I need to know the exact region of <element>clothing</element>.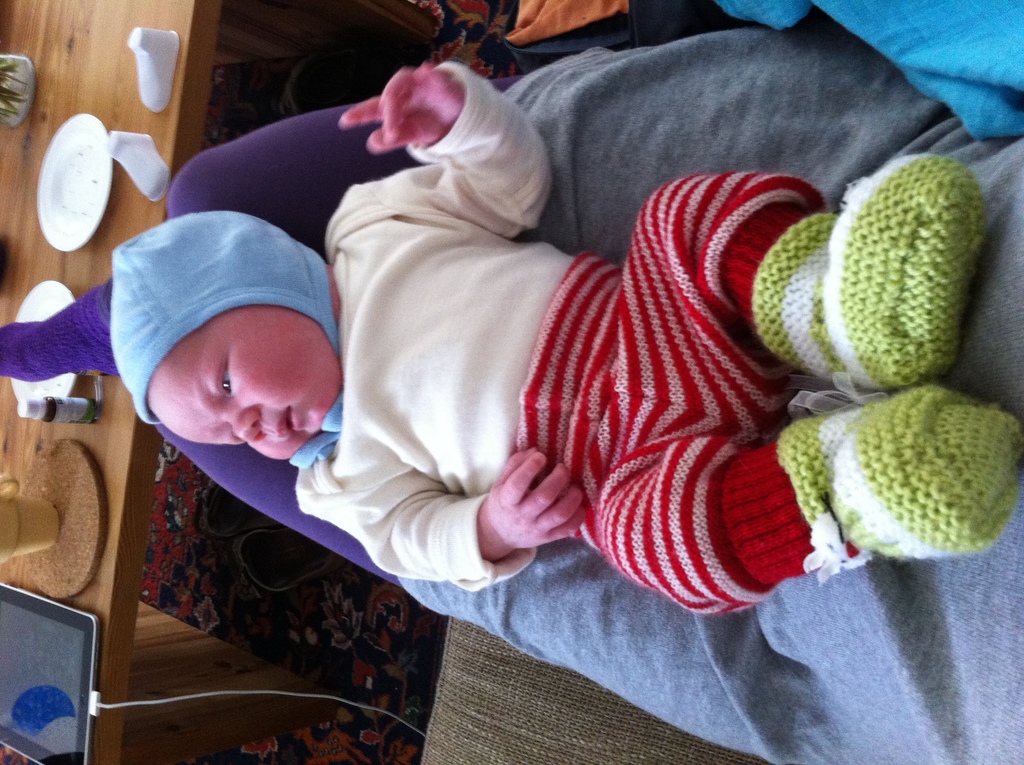
Region: detection(289, 65, 575, 595).
